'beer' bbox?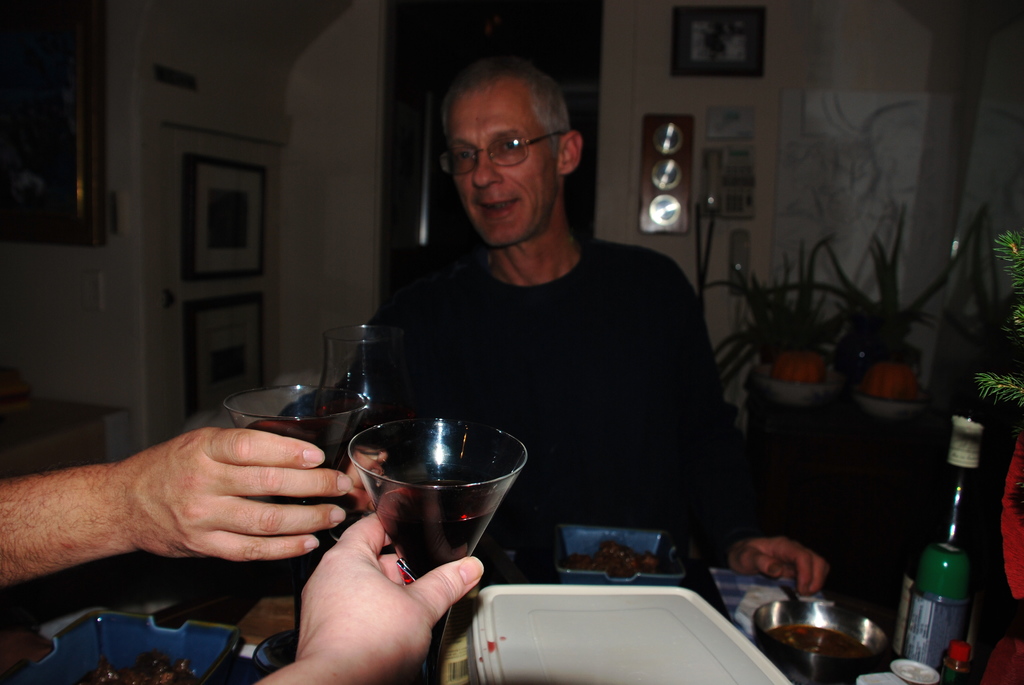
{"left": 232, "top": 404, "right": 355, "bottom": 485}
